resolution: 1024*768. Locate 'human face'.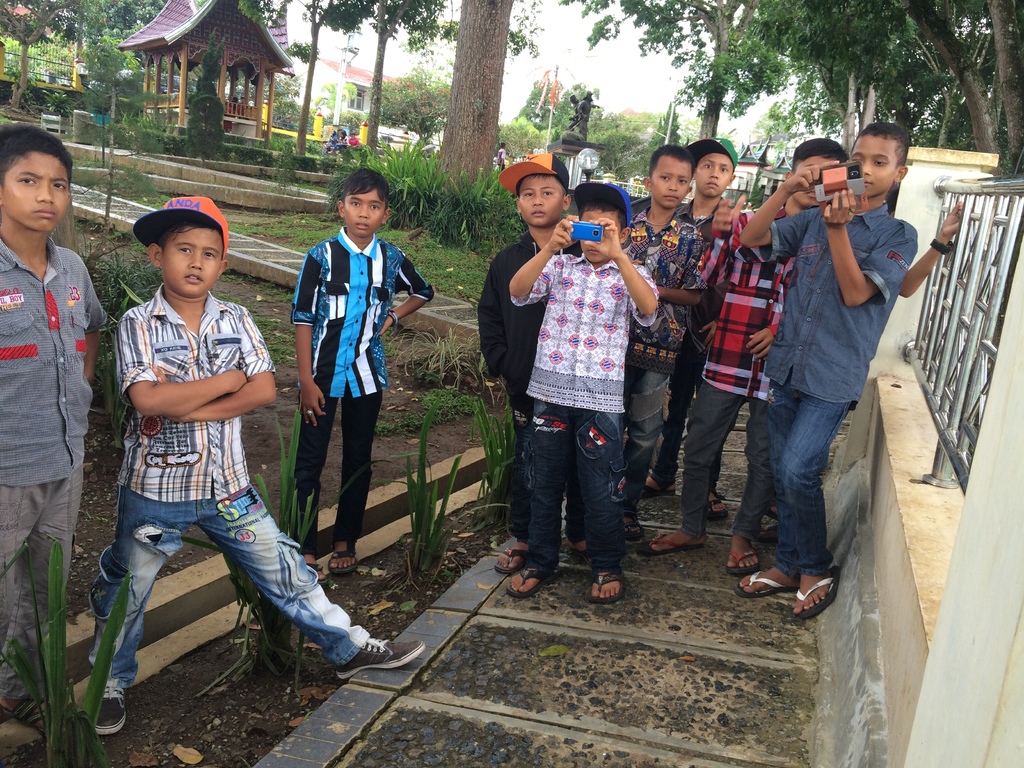
(x1=164, y1=225, x2=226, y2=295).
